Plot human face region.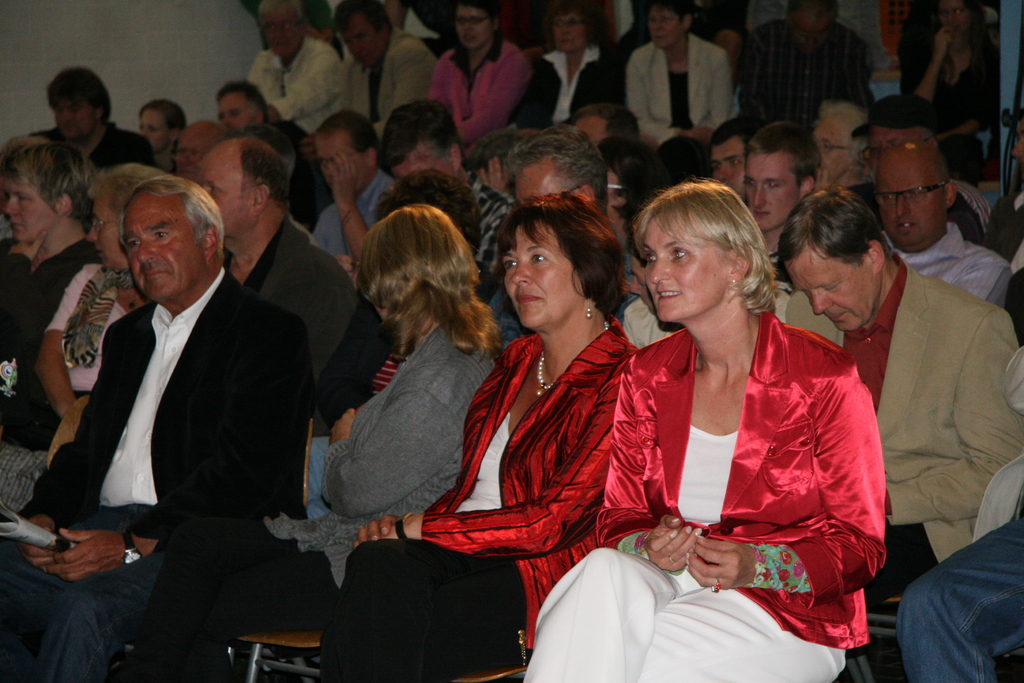
Plotted at 92, 186, 122, 266.
